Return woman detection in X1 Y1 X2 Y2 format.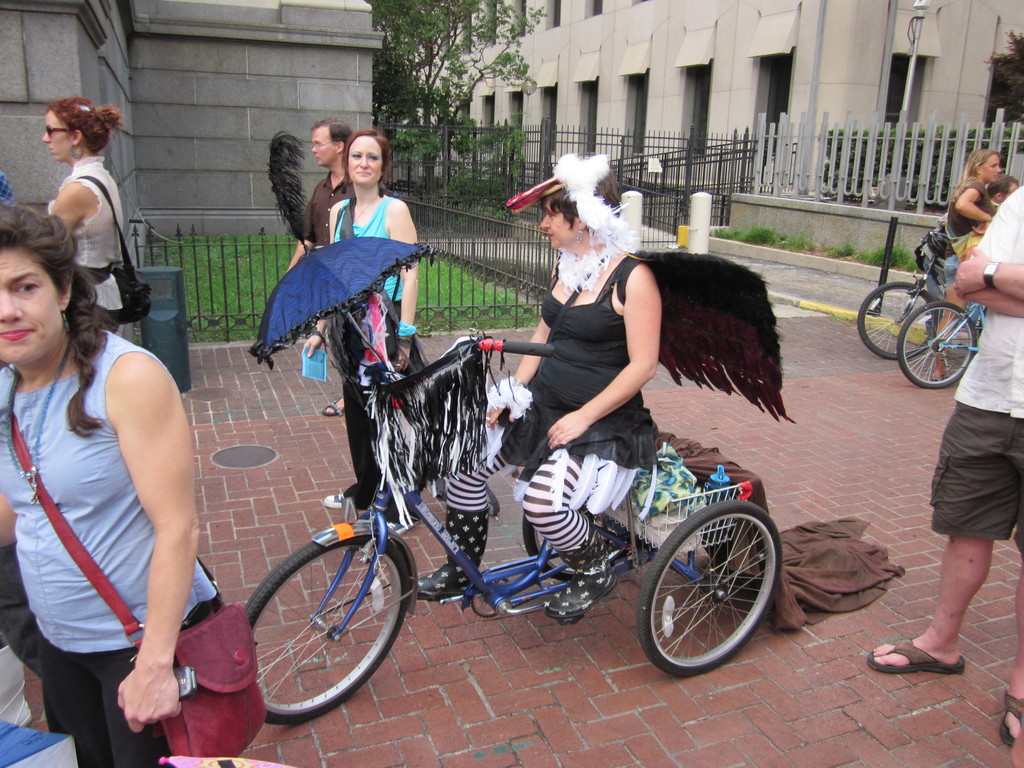
312 124 426 540.
